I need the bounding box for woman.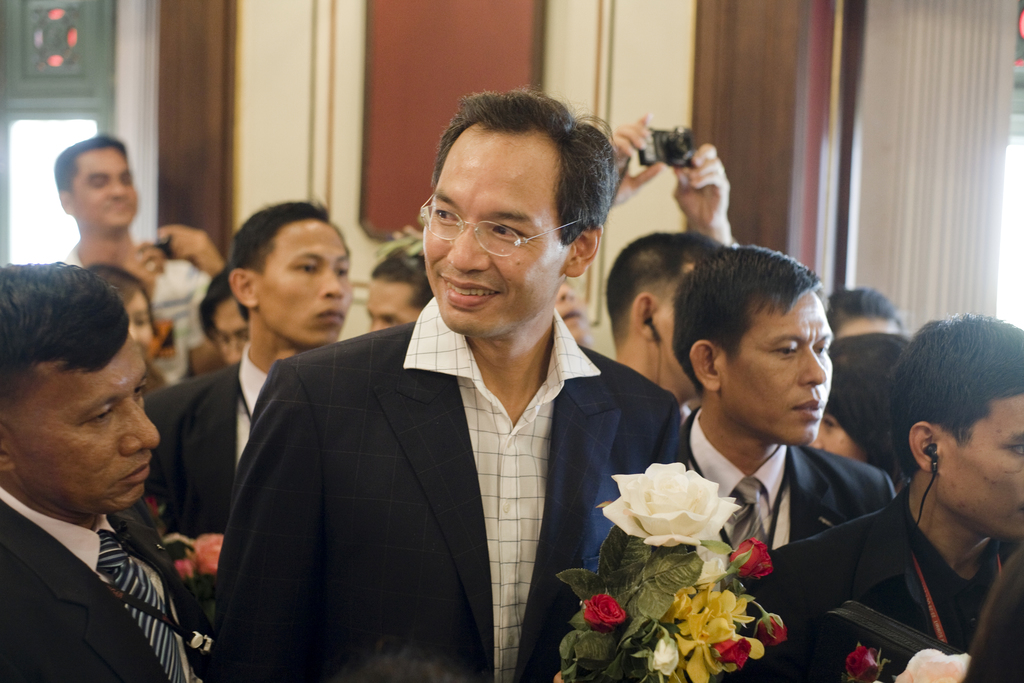
Here it is: pyautogui.locateOnScreen(812, 329, 913, 477).
